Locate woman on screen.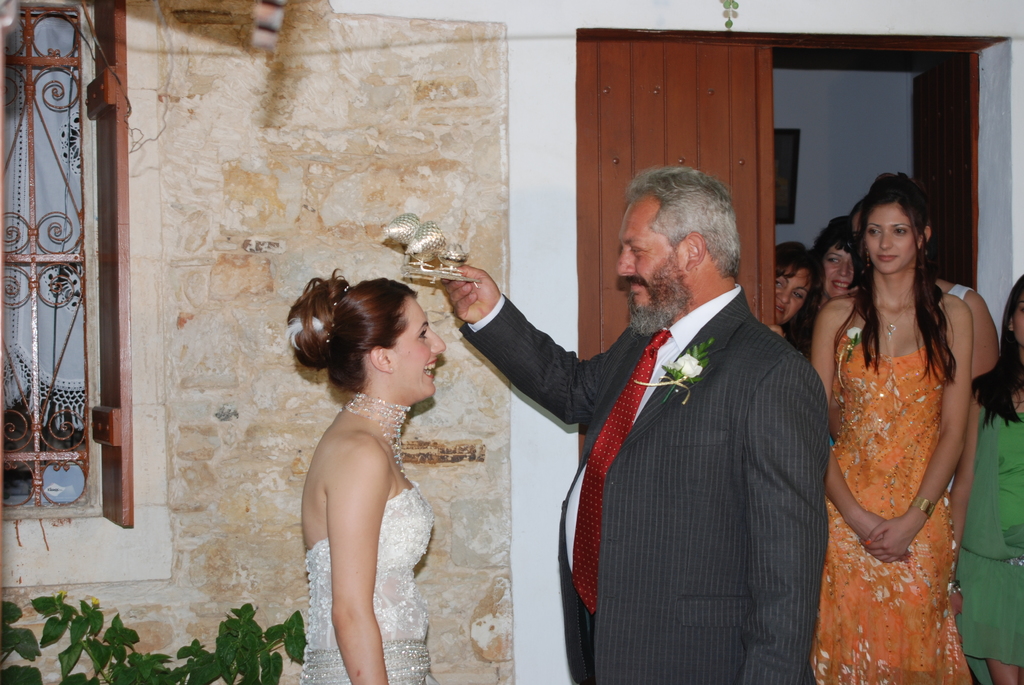
On screen at [left=812, top=212, right=861, bottom=307].
